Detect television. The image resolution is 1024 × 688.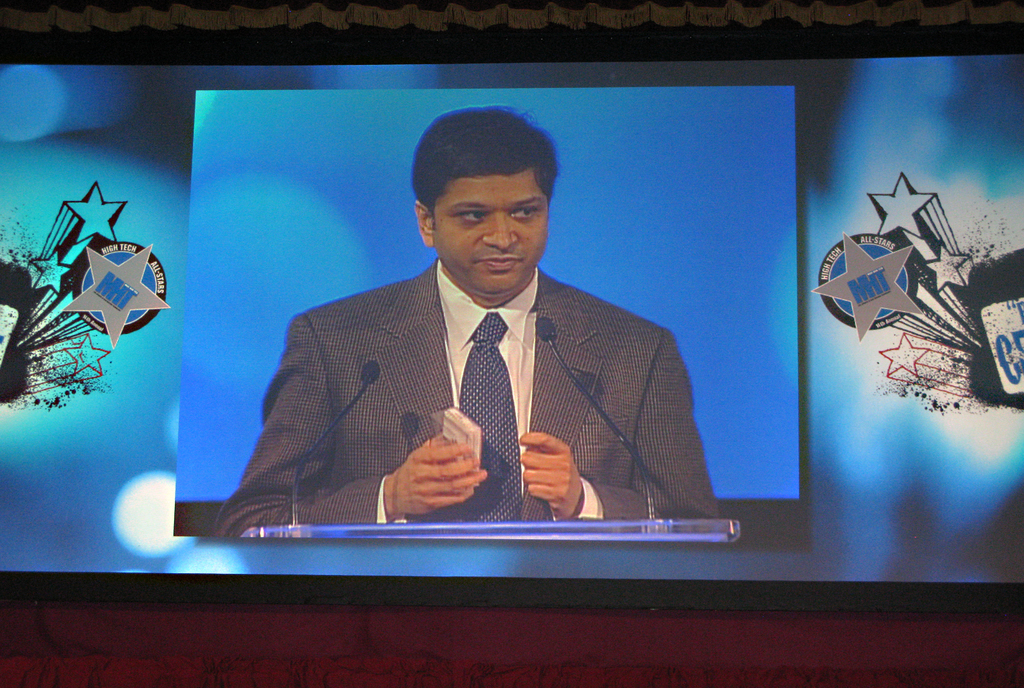
bbox=(0, 38, 1023, 613).
